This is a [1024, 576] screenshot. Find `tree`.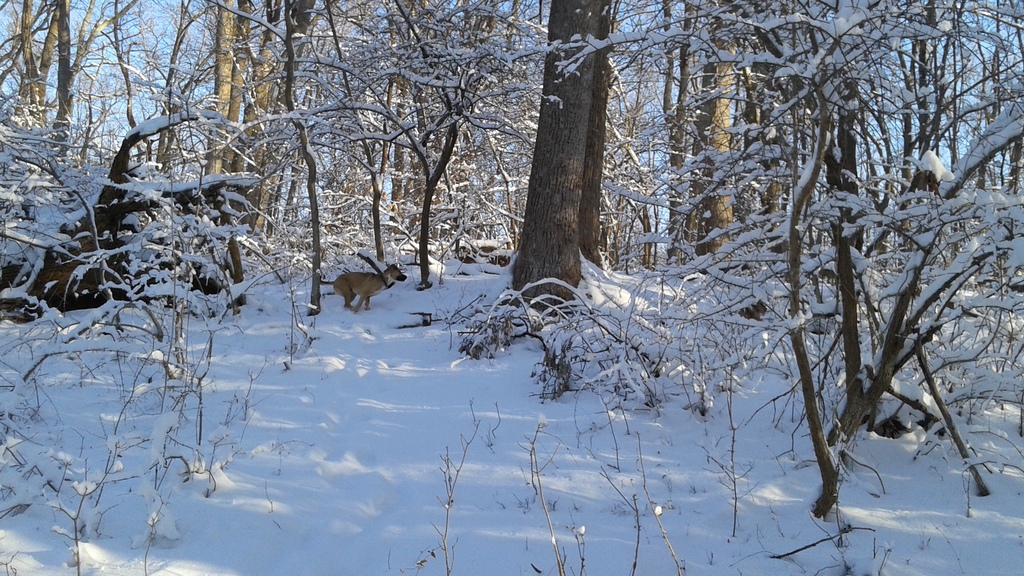
Bounding box: [left=538, top=0, right=622, bottom=311].
